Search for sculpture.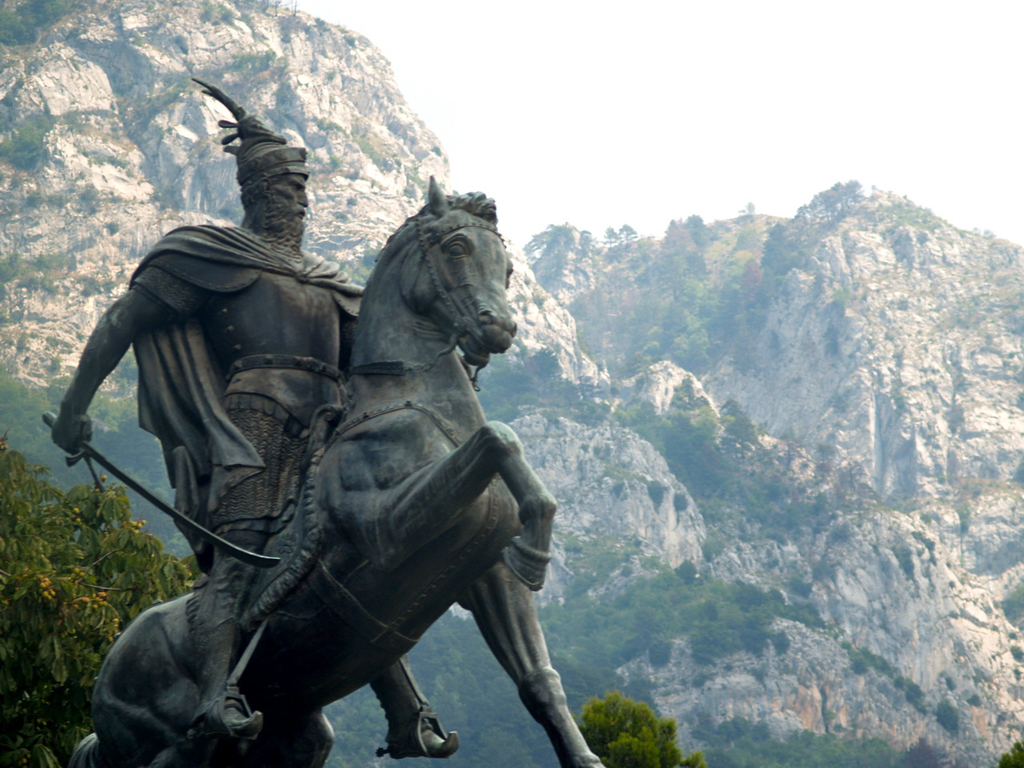
Found at {"x1": 63, "y1": 97, "x2": 608, "y2": 767}.
